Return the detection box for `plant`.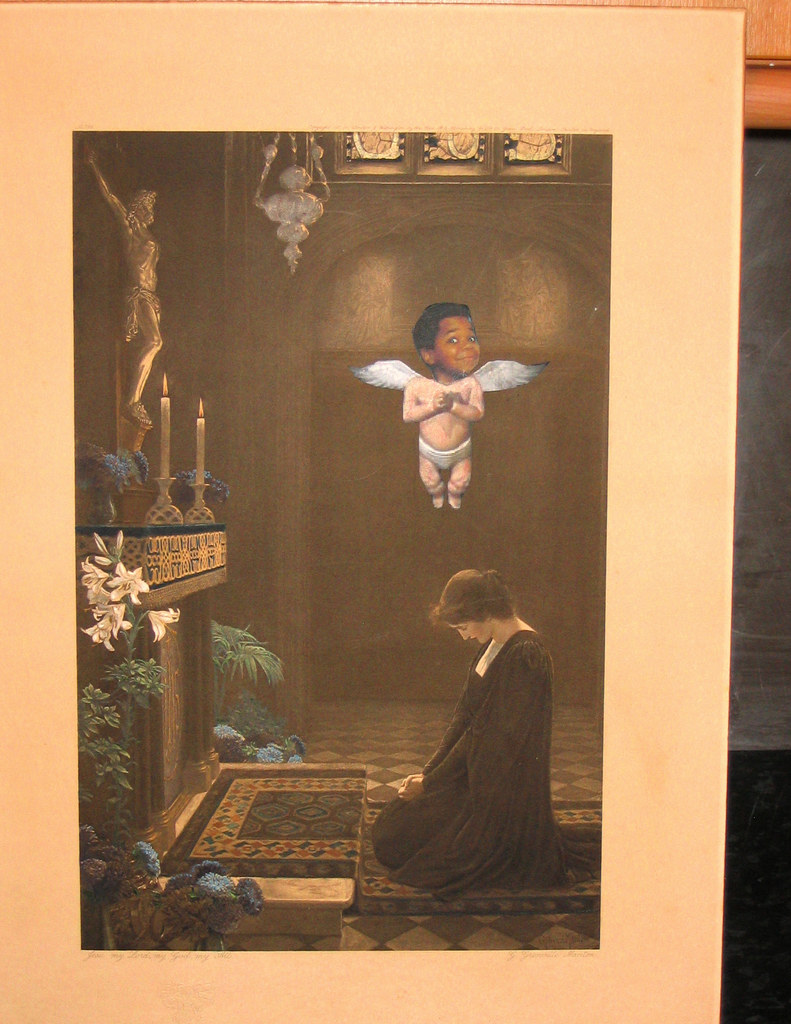
select_region(79, 447, 154, 519).
